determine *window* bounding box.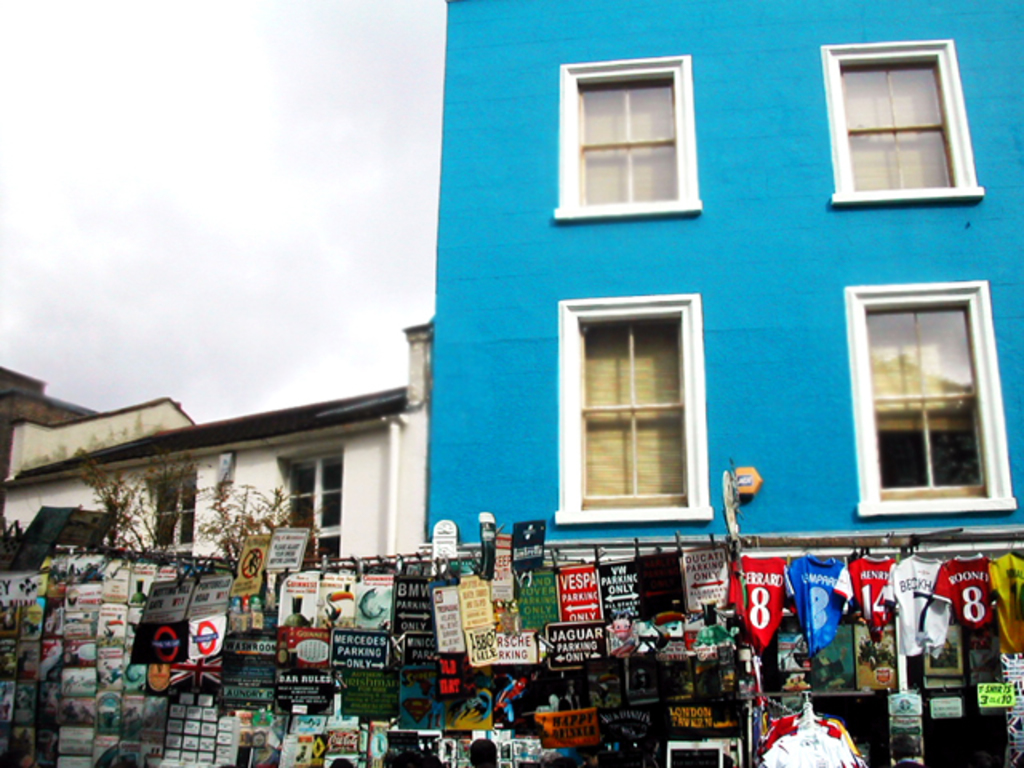
Determined: <region>549, 53, 702, 218</region>.
